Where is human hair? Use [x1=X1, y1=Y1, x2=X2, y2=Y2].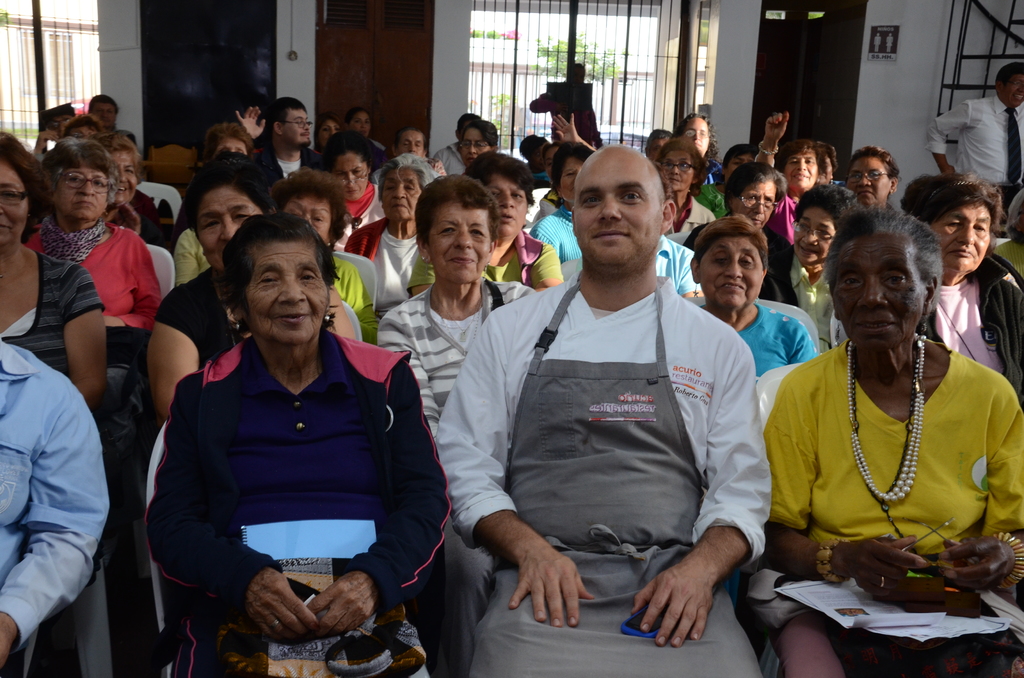
[x1=775, y1=138, x2=828, y2=179].
